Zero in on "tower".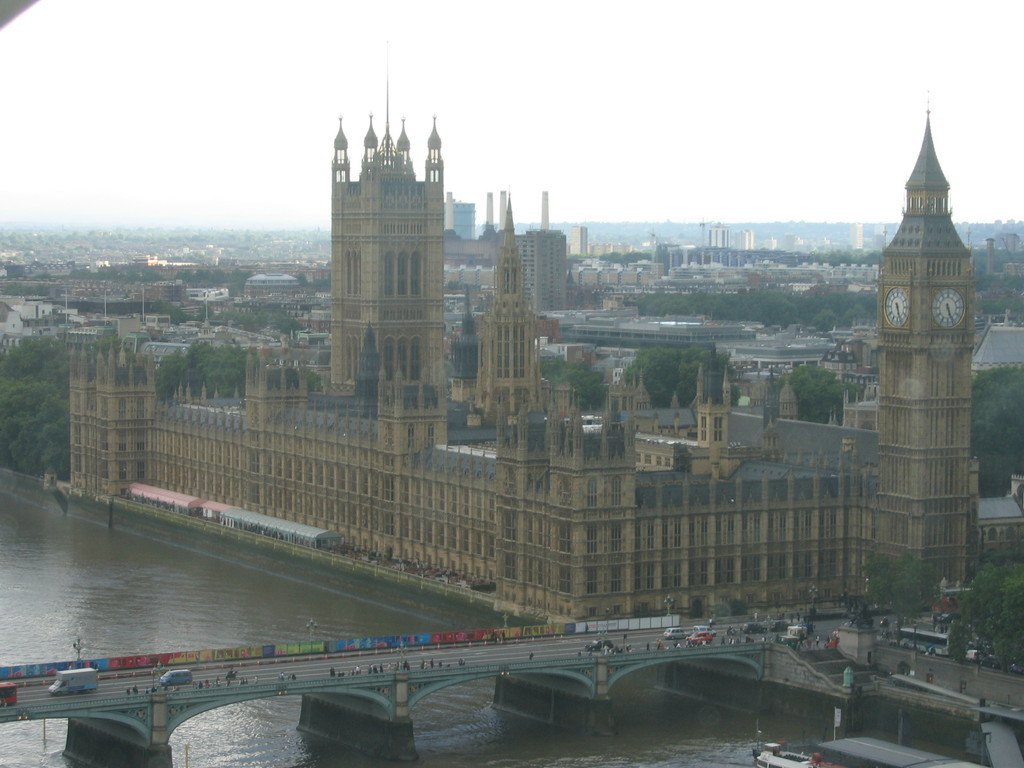
Zeroed in: [484,182,545,426].
